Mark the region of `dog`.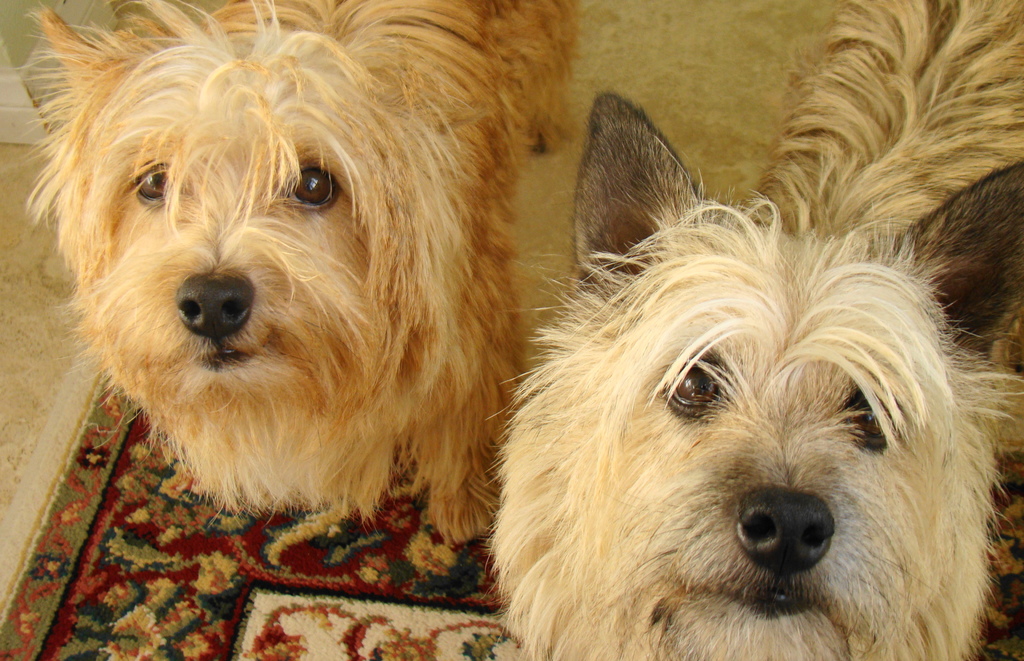
Region: BBox(15, 0, 576, 546).
